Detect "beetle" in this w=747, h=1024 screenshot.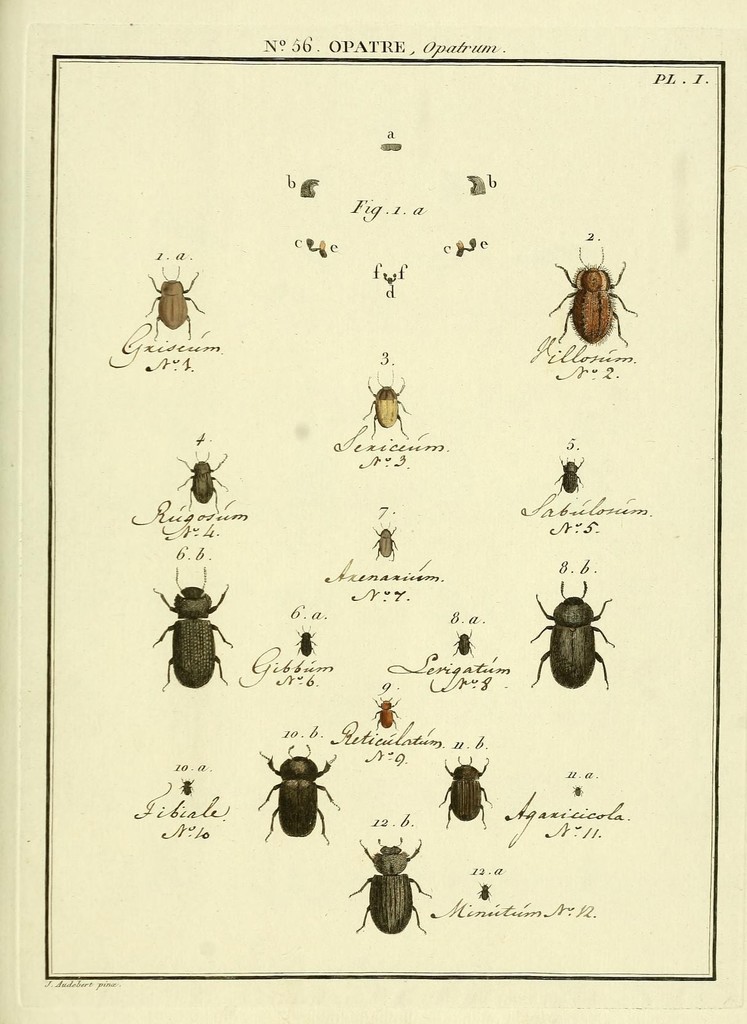
Detection: <box>455,631,479,653</box>.
